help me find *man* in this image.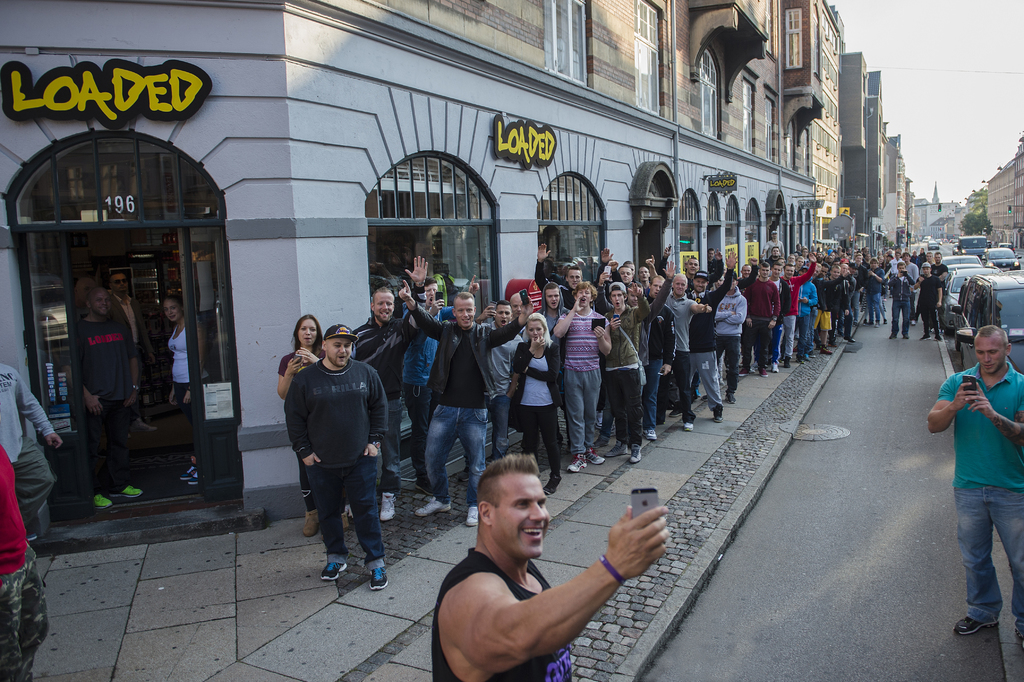
Found it: 929,322,1023,644.
